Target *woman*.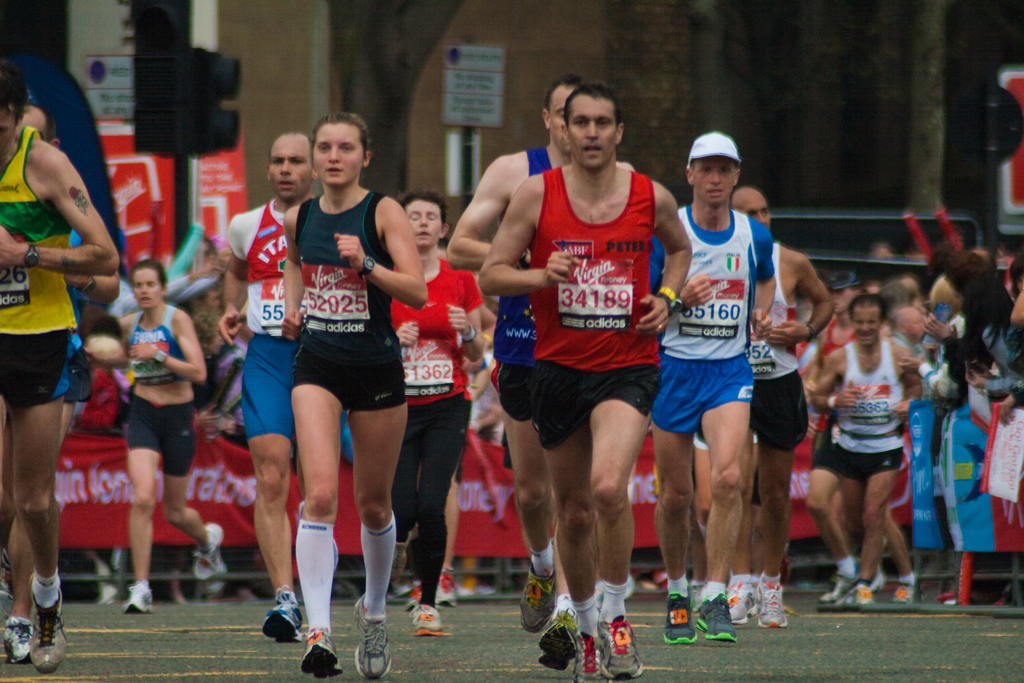
Target region: (84,259,227,614).
